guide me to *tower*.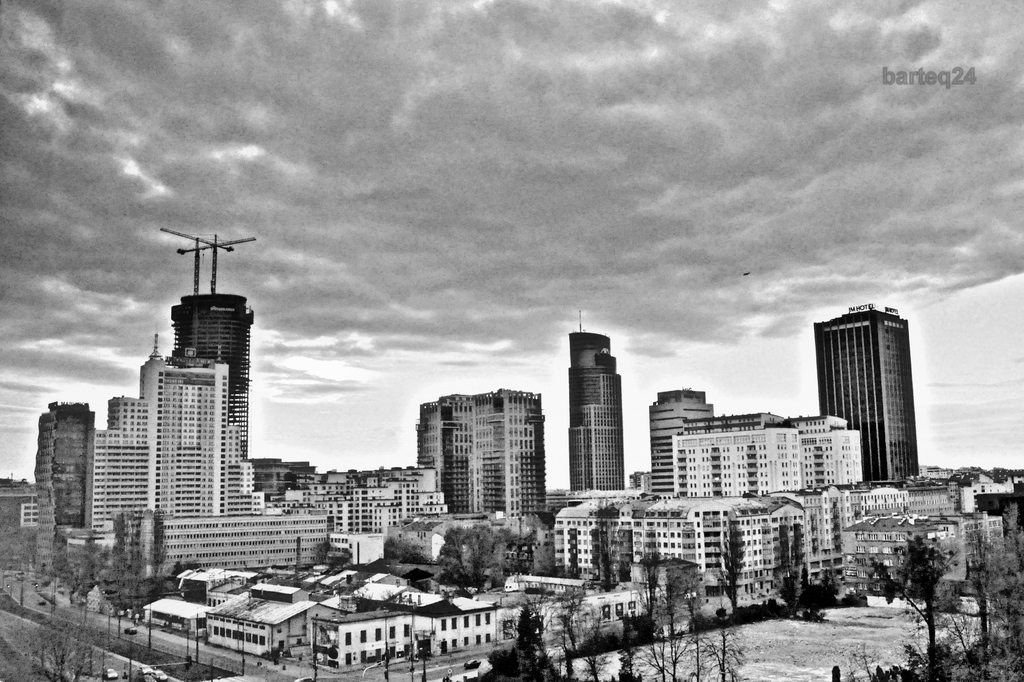
Guidance: bbox(417, 387, 535, 524).
